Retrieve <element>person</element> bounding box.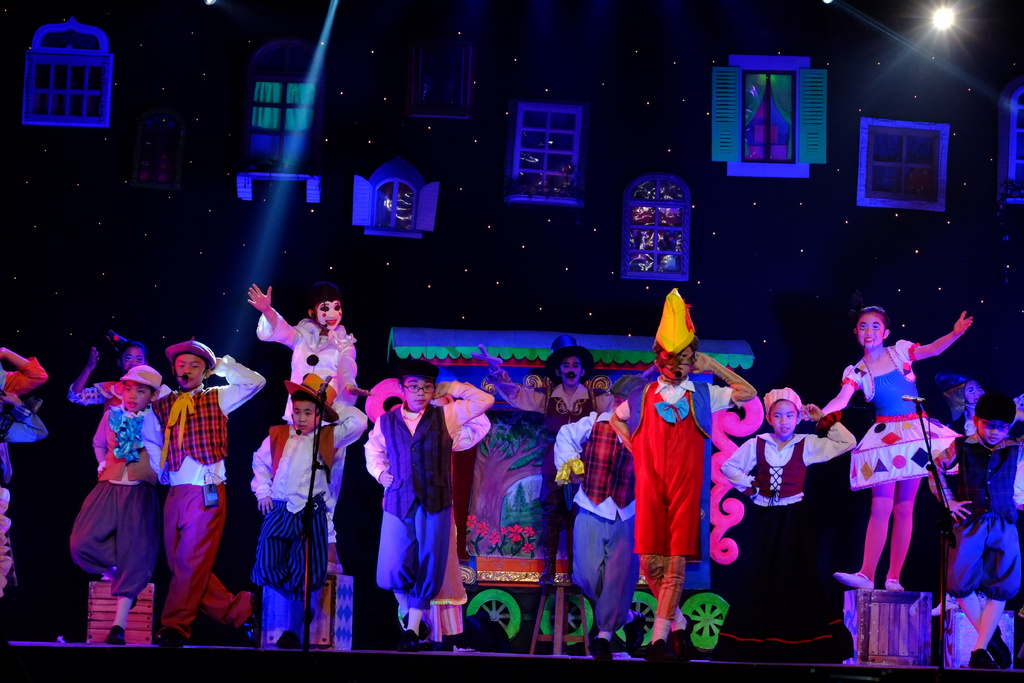
Bounding box: 68,364,170,636.
